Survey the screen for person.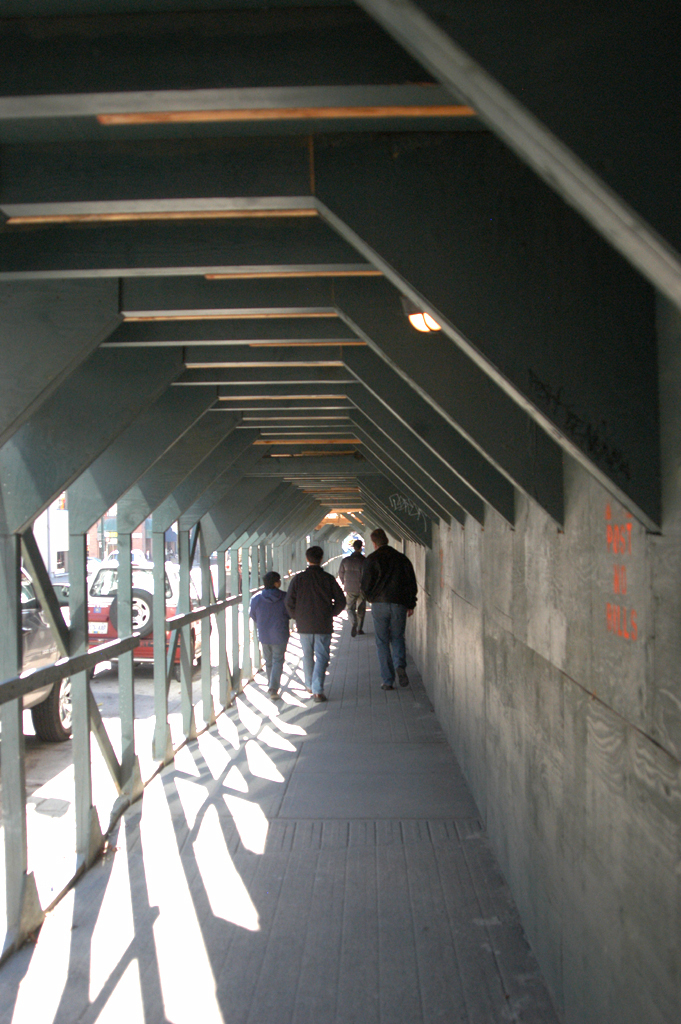
Survey found: region(249, 565, 292, 691).
